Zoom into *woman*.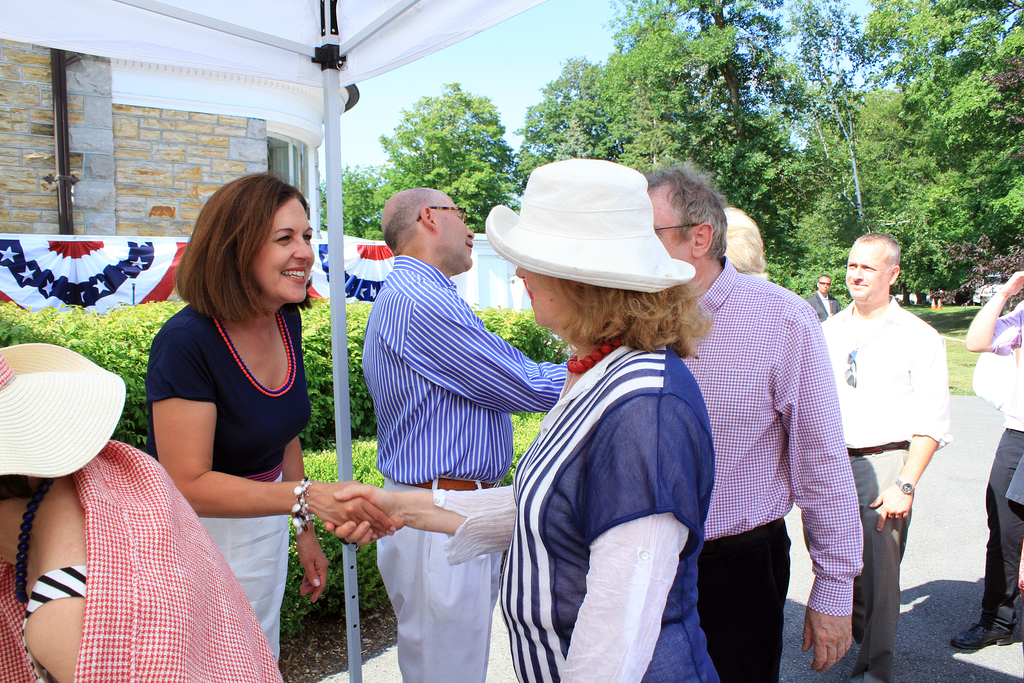
Zoom target: l=0, t=344, r=286, b=682.
